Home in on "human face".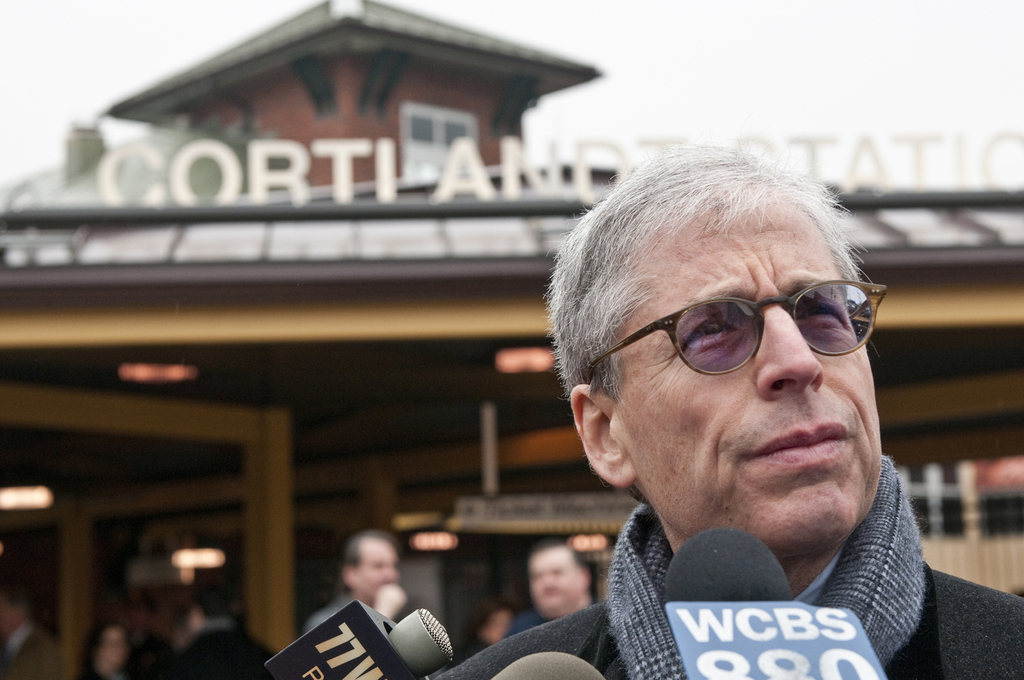
Homed in at <bbox>607, 190, 884, 551</bbox>.
